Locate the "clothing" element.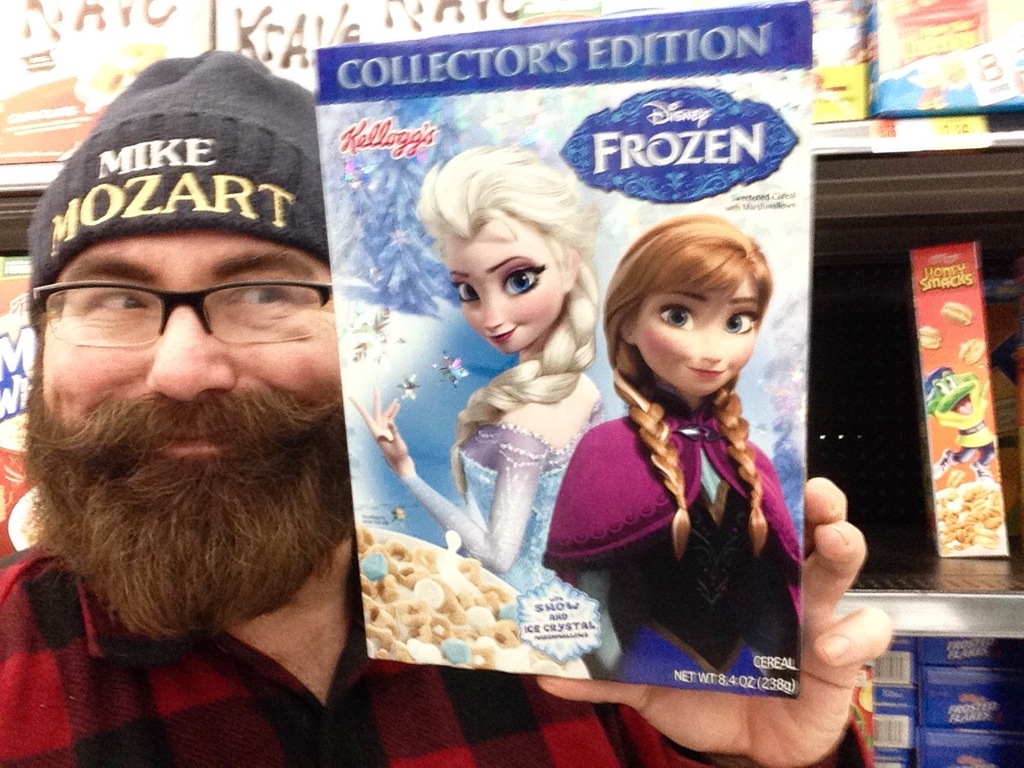
Element bbox: [400,402,603,606].
